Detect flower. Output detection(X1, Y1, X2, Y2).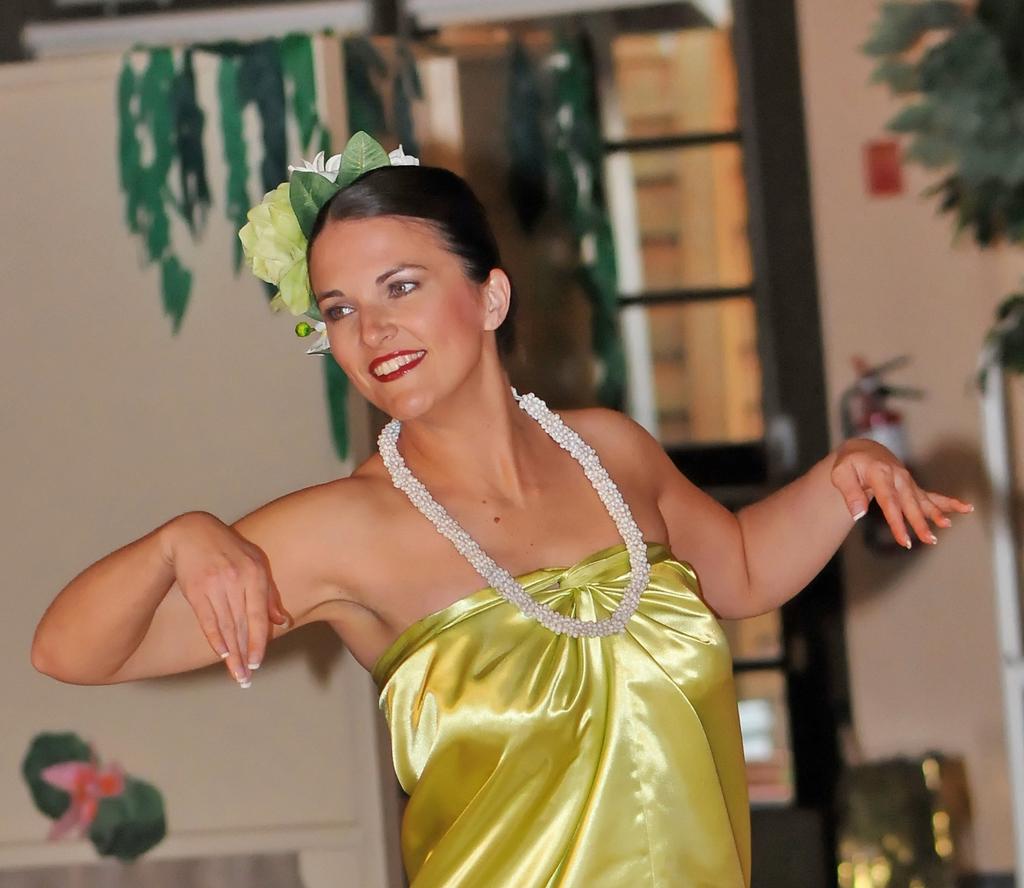
detection(227, 179, 303, 322).
